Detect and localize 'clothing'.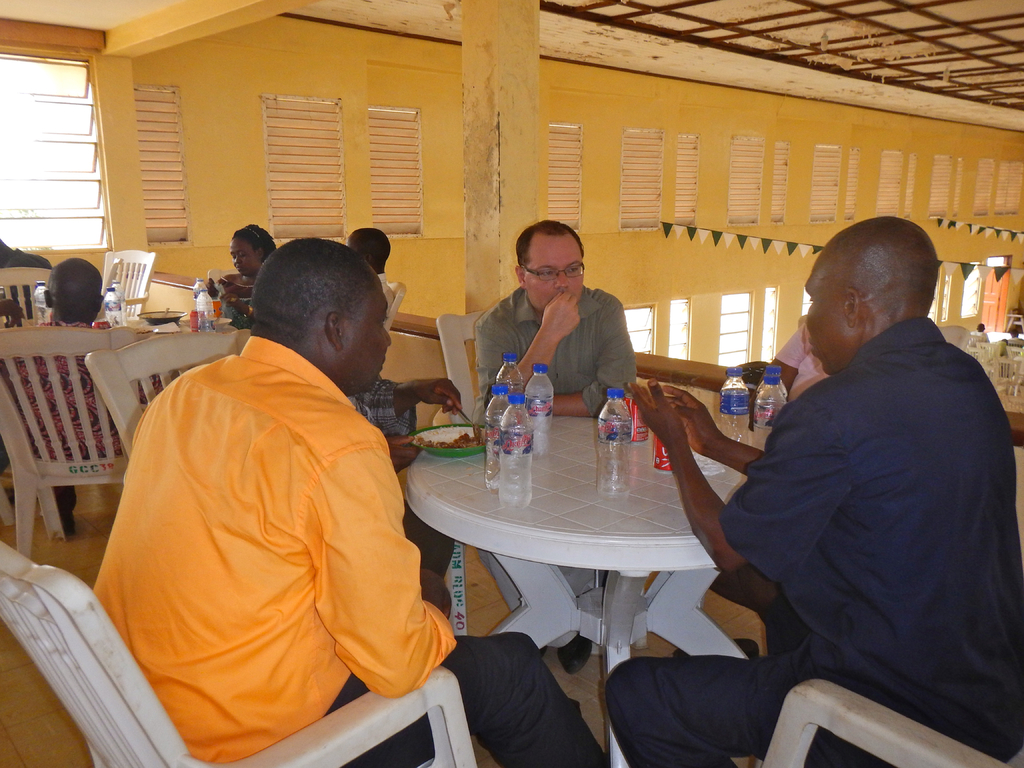
Localized at box=[200, 266, 270, 312].
